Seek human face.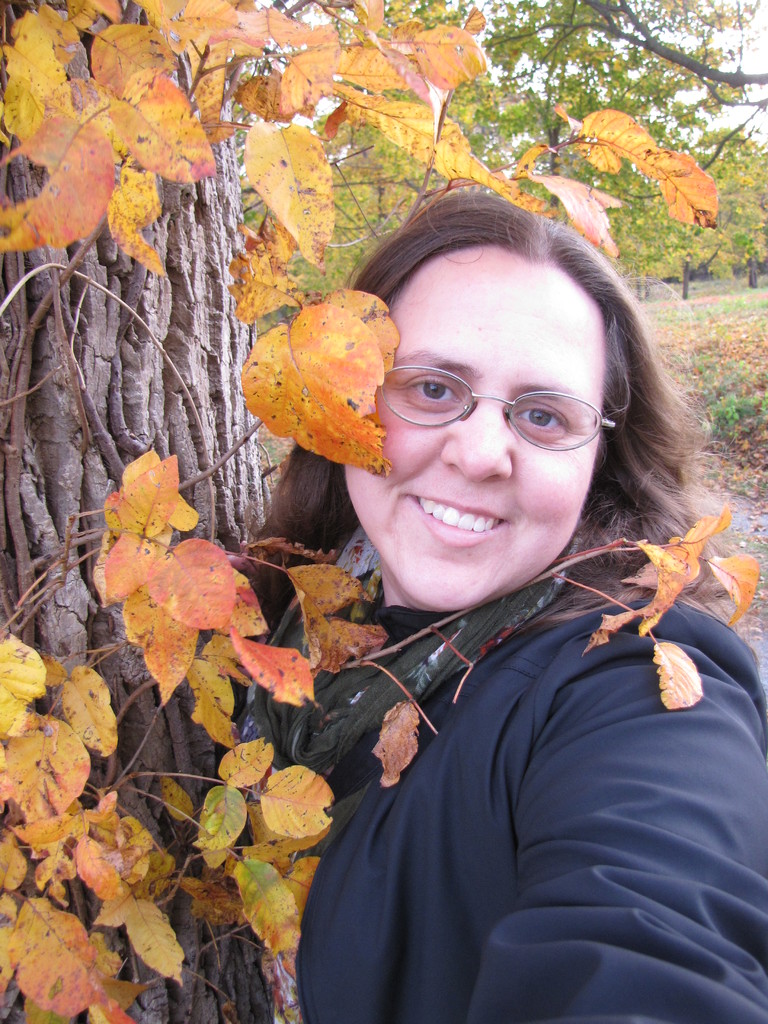
<box>345,252,605,609</box>.
